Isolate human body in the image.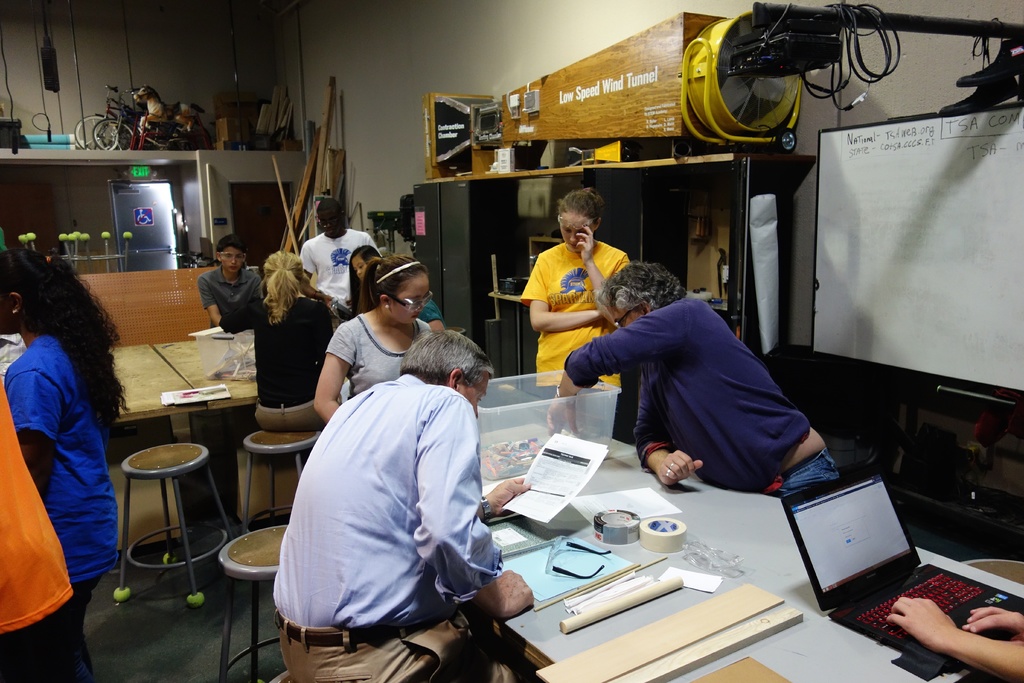
Isolated region: left=349, top=244, right=435, bottom=322.
